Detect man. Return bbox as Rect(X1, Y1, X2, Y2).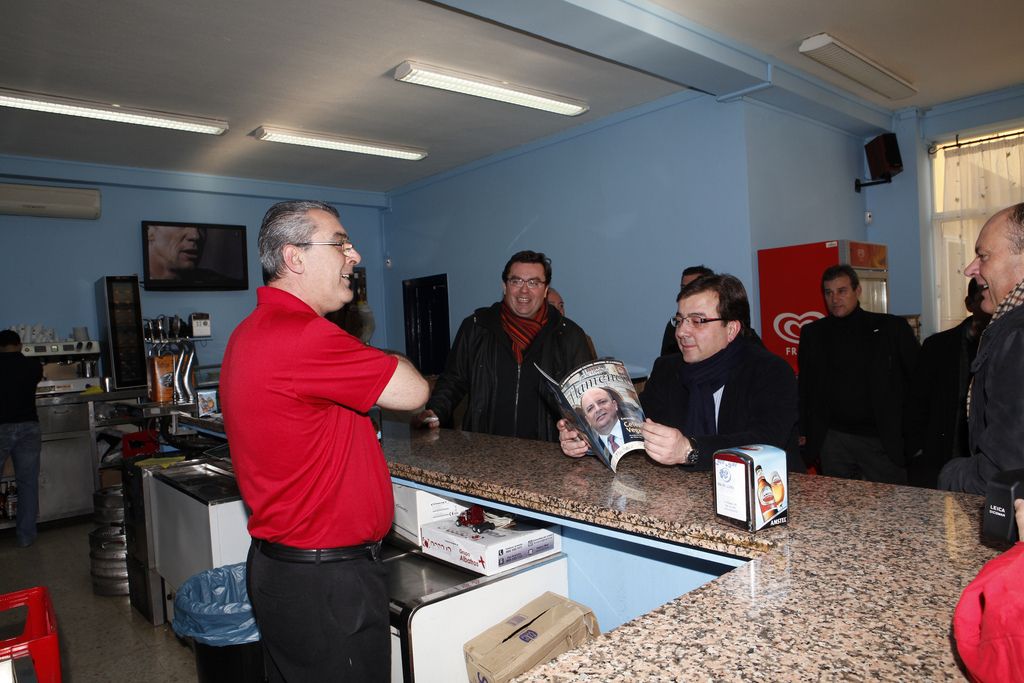
Rect(956, 197, 1023, 490).
